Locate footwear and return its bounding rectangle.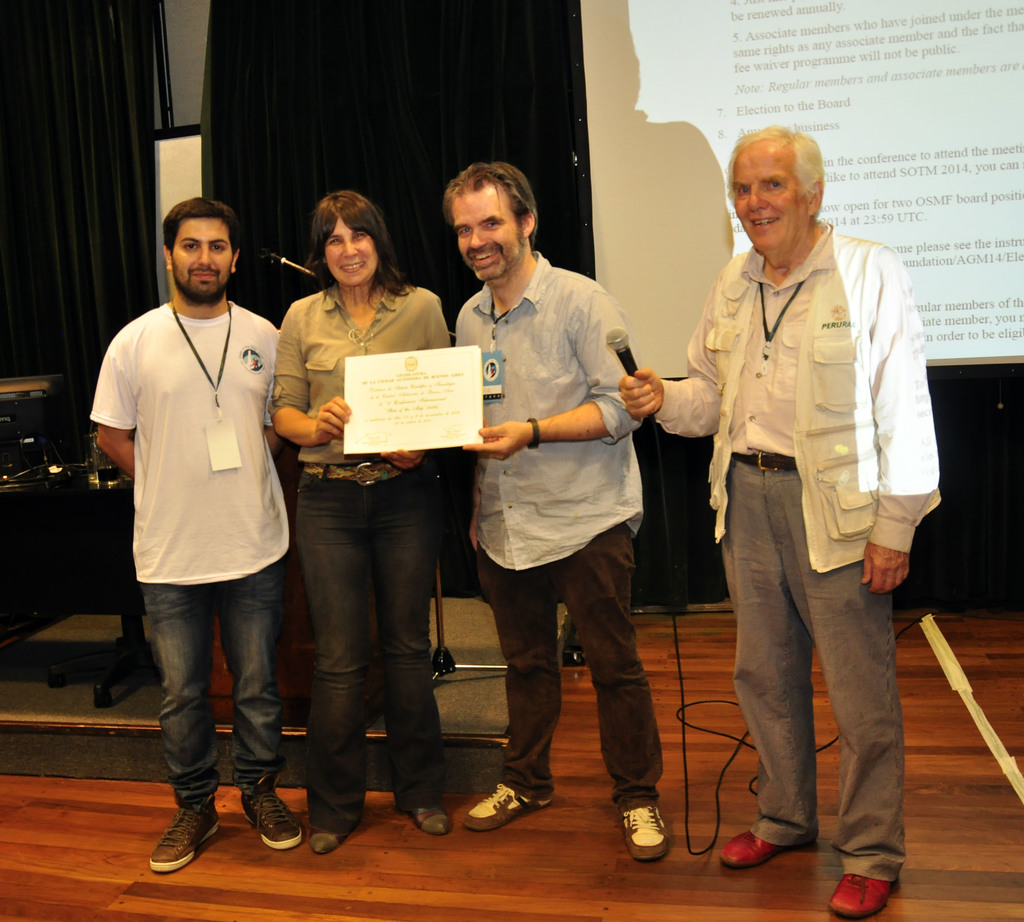
720, 830, 781, 871.
